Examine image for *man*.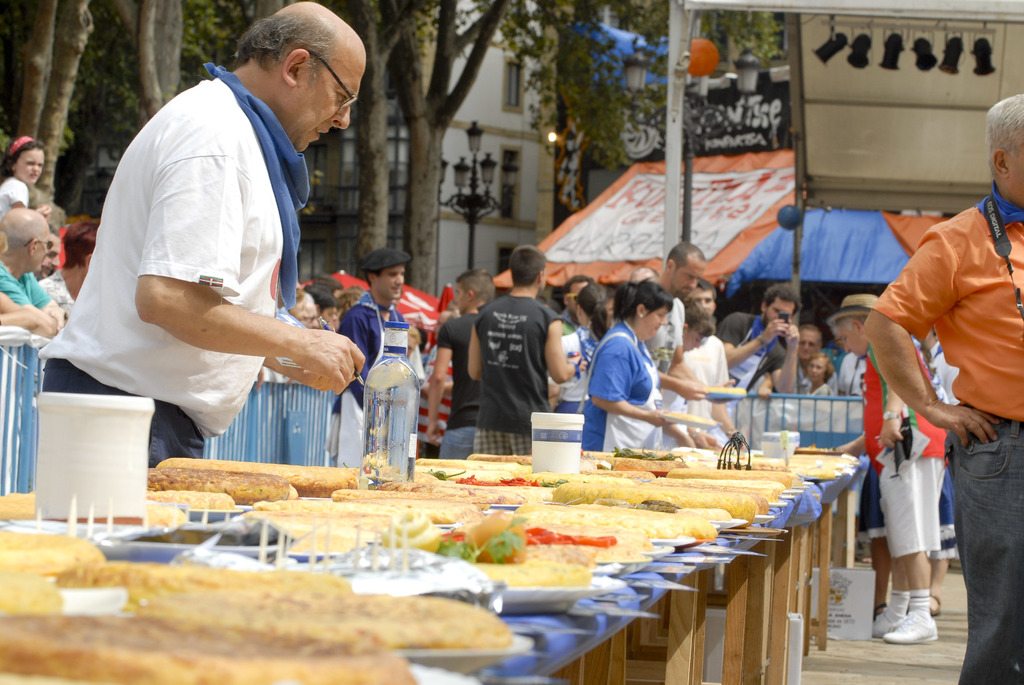
Examination result: 40,216,104,308.
